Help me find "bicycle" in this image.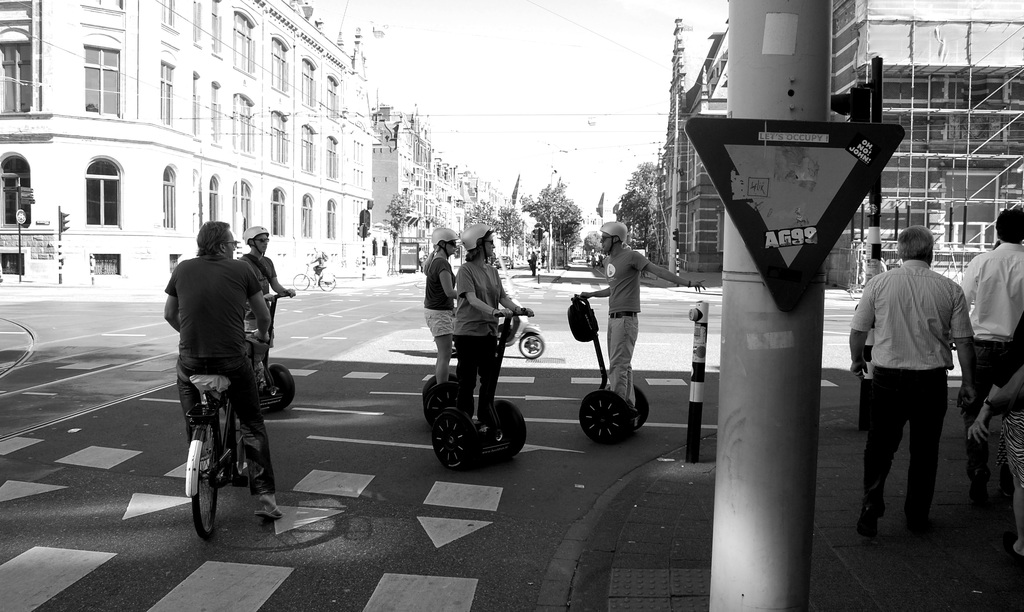
Found it: x1=292 y1=262 x2=336 y2=291.
